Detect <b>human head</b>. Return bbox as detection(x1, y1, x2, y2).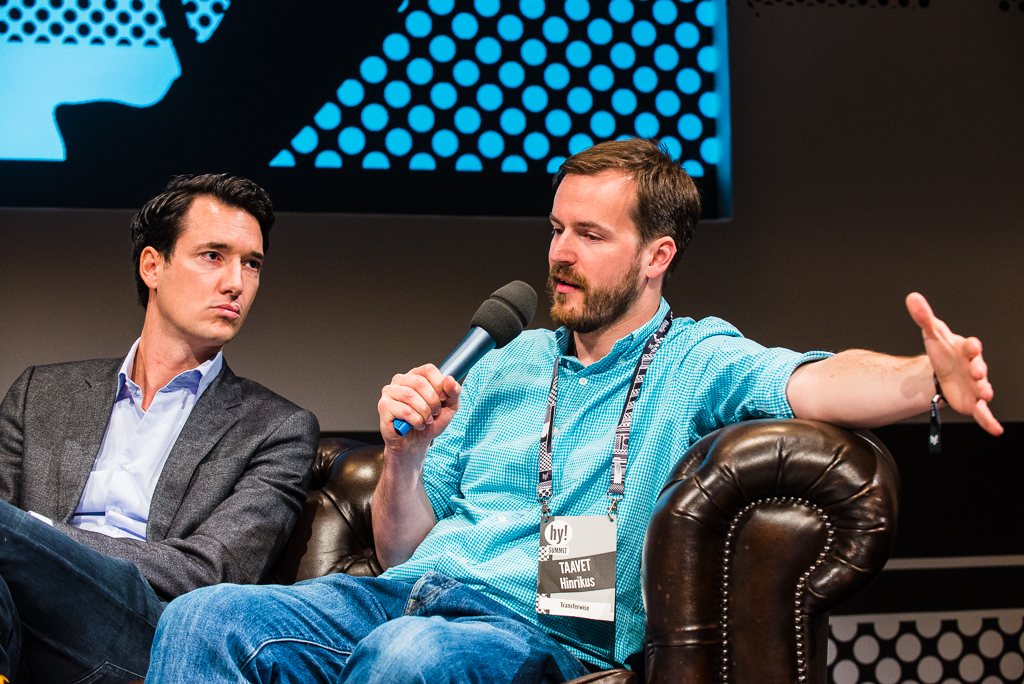
detection(544, 137, 701, 332).
